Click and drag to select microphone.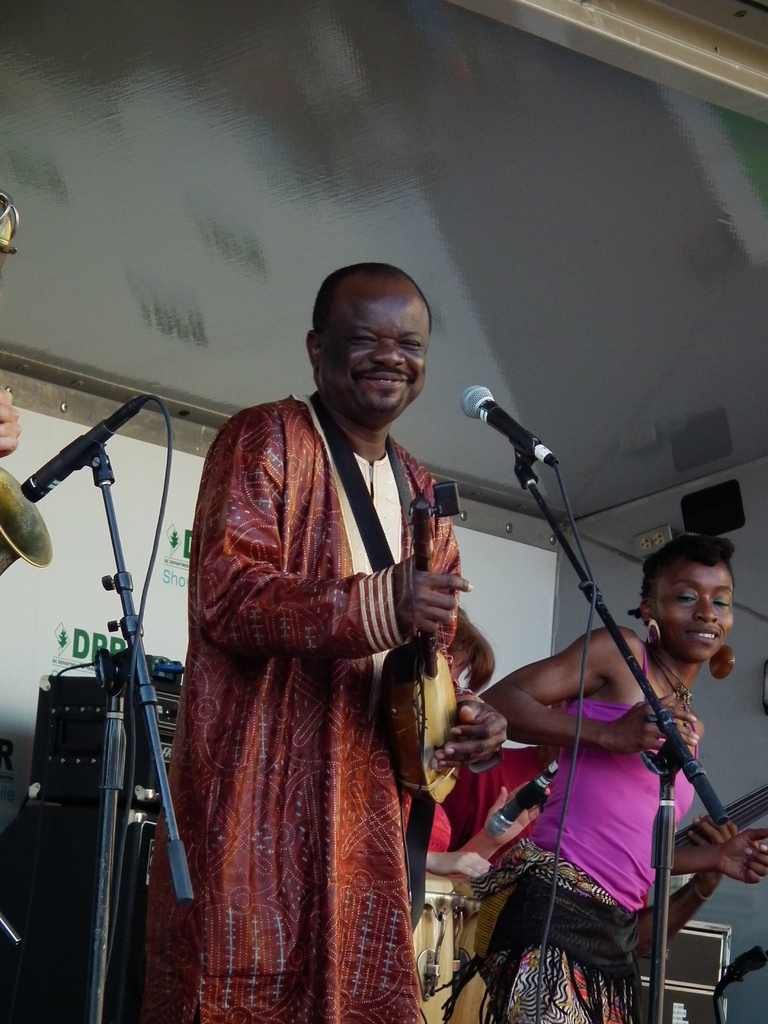
Selection: [x1=21, y1=396, x2=149, y2=504].
